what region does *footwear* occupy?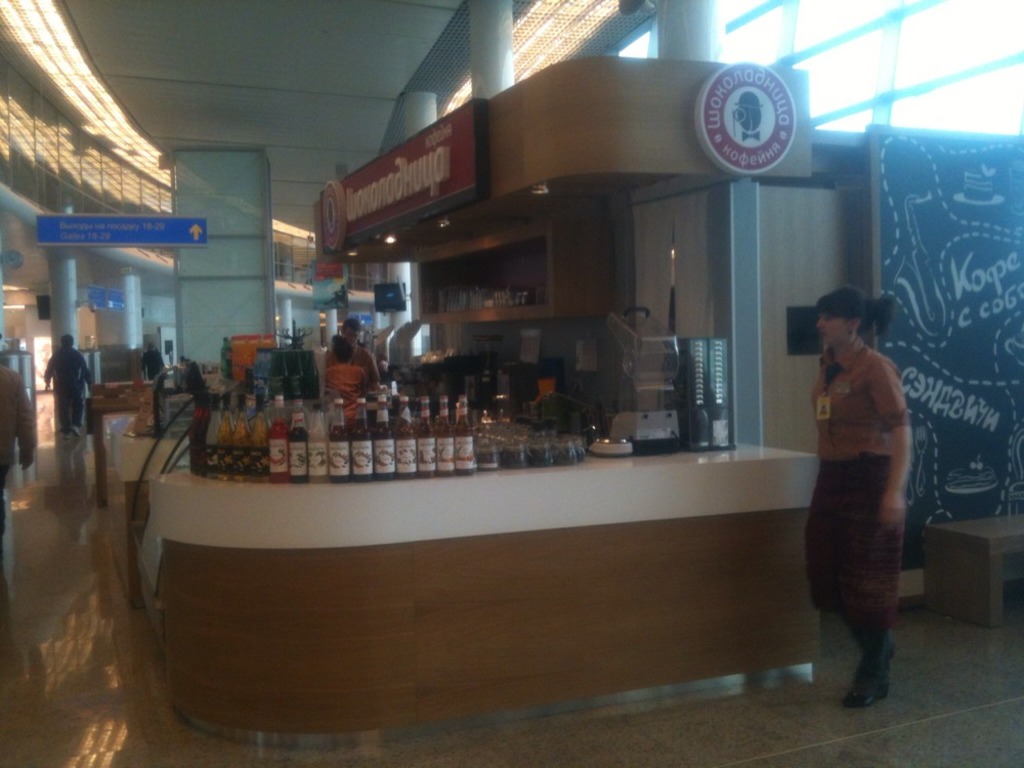
x1=825 y1=633 x2=911 y2=714.
